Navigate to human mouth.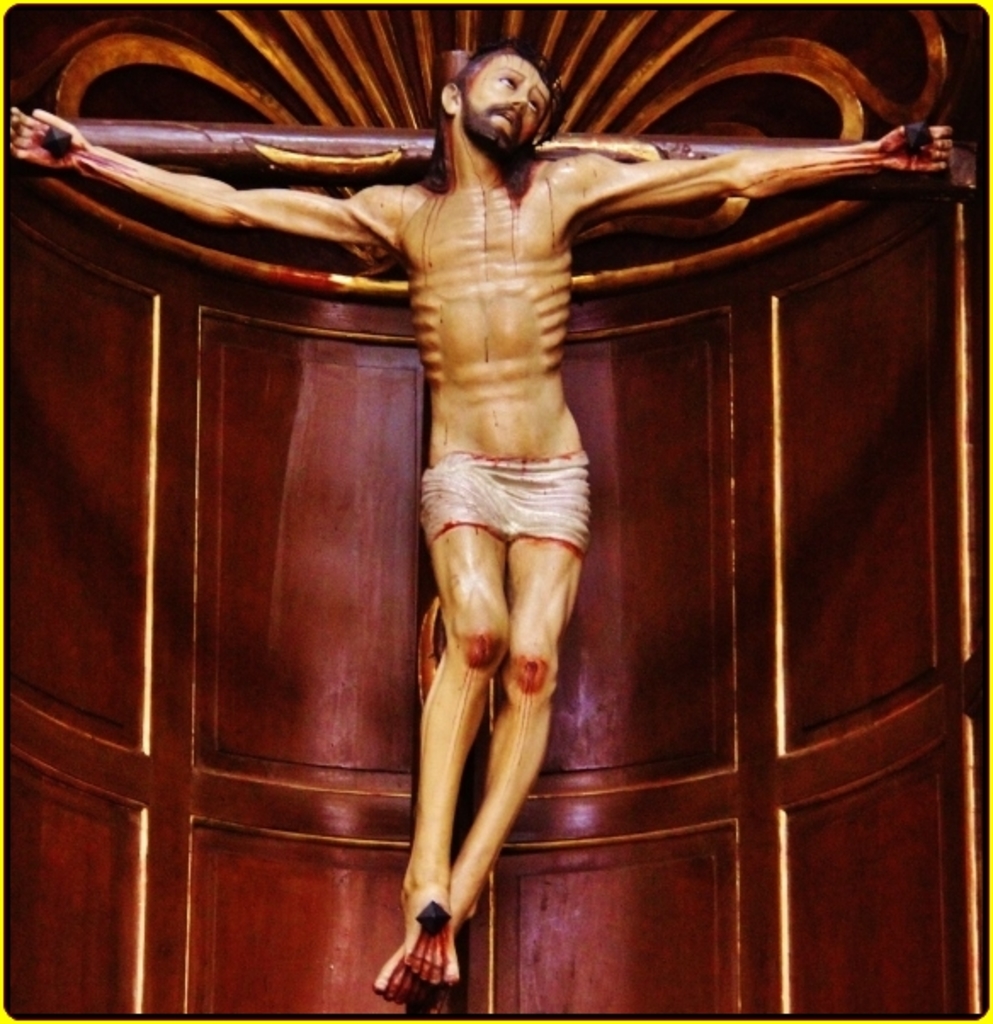
Navigation target: bbox(493, 111, 519, 129).
